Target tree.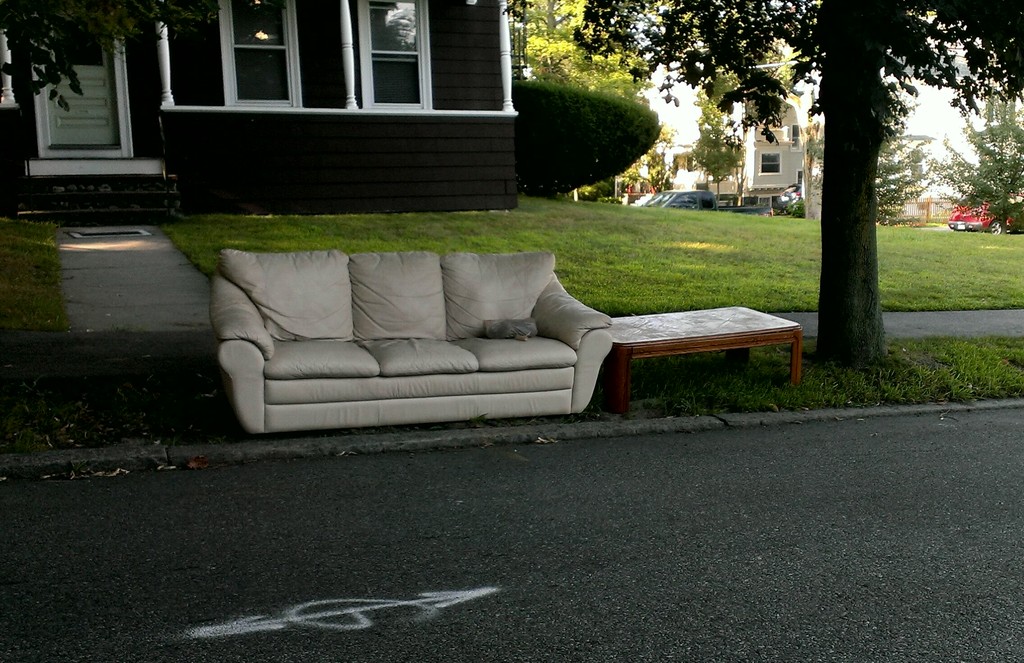
Target region: bbox(931, 81, 1023, 238).
